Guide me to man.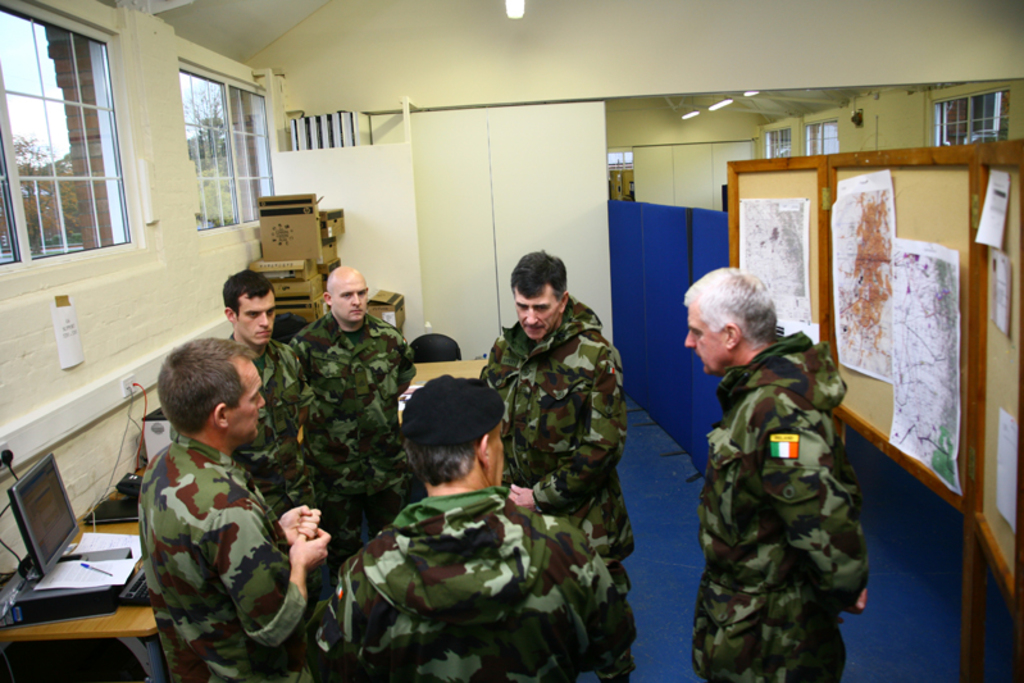
Guidance: 222,265,317,514.
